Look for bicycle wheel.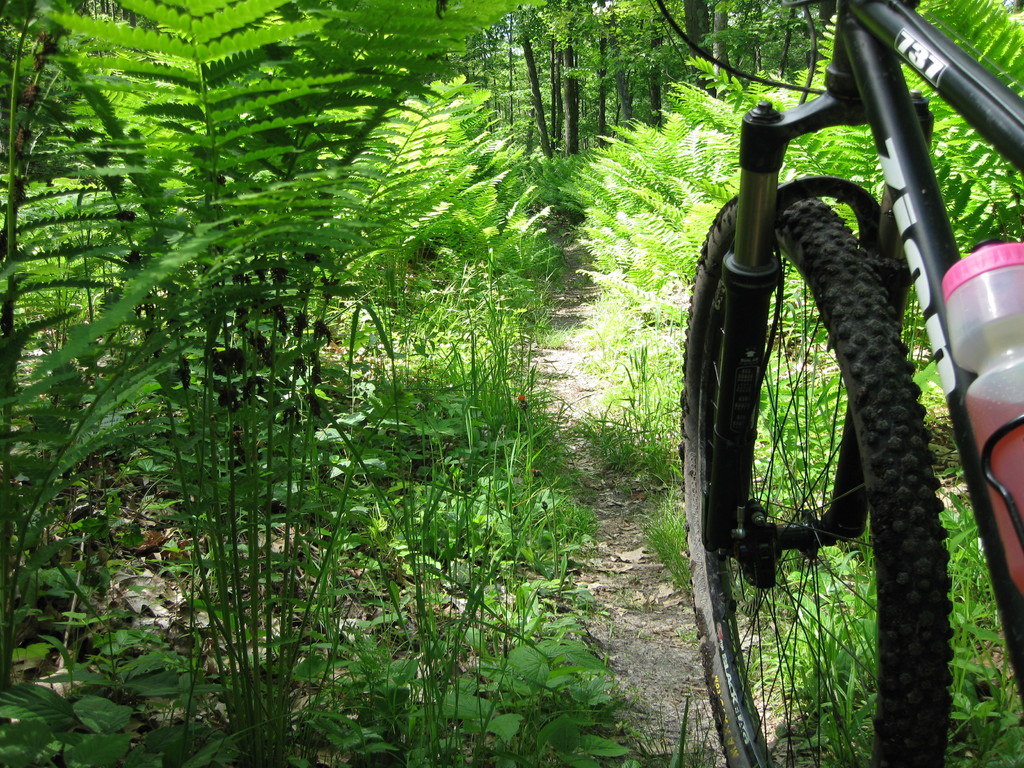
Found: detection(674, 181, 953, 767).
